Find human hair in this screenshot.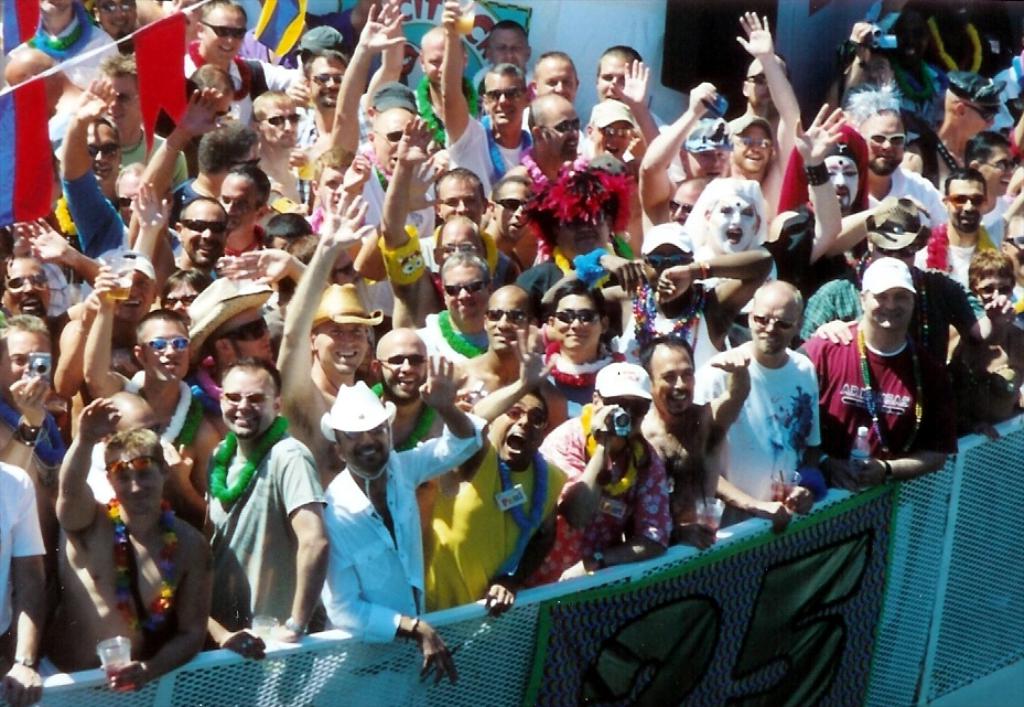
The bounding box for human hair is (x1=441, y1=248, x2=492, y2=279).
